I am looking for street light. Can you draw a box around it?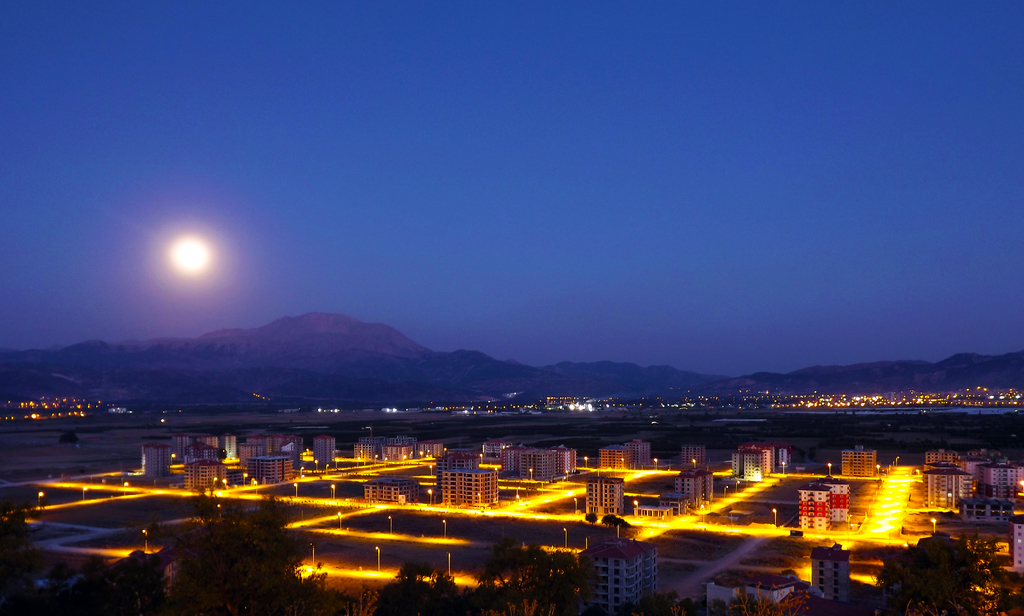
Sure, the bounding box is bbox(307, 544, 317, 568).
